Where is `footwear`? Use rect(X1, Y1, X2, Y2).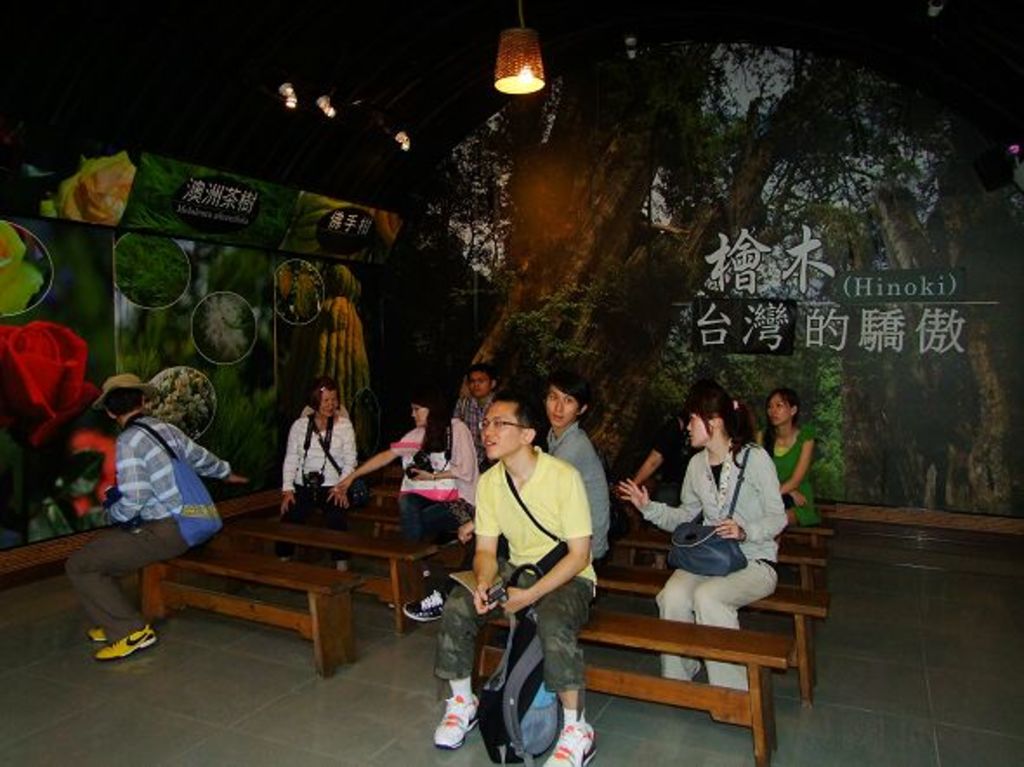
rect(87, 625, 108, 642).
